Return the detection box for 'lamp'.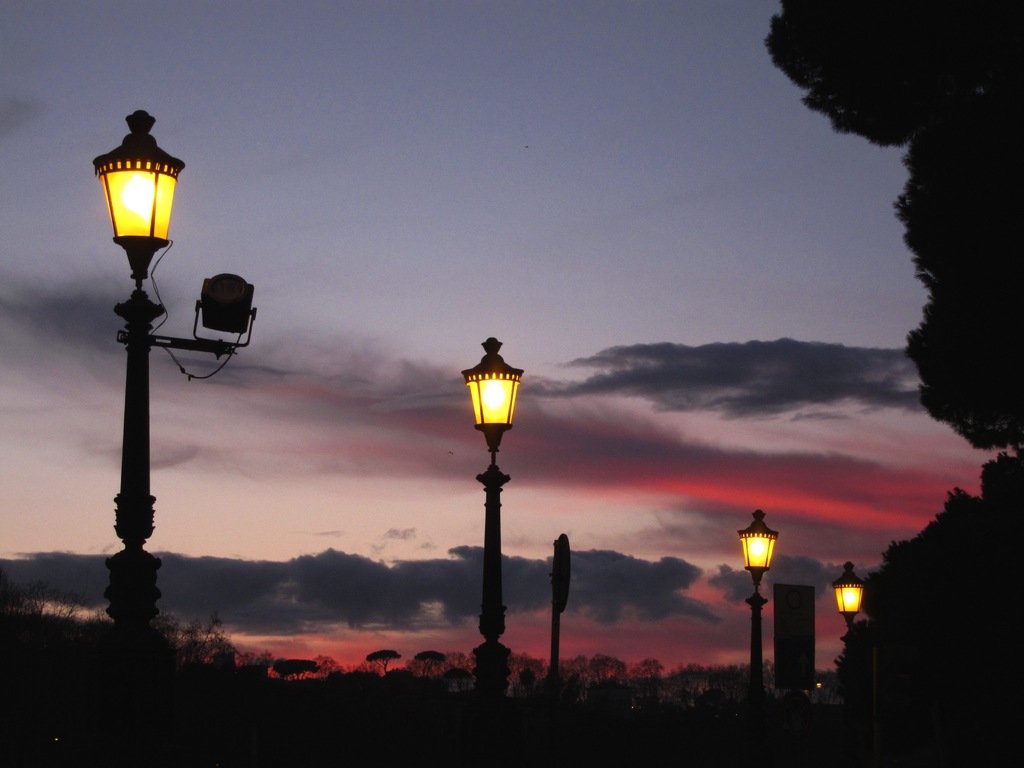
x1=92 y1=104 x2=262 y2=643.
